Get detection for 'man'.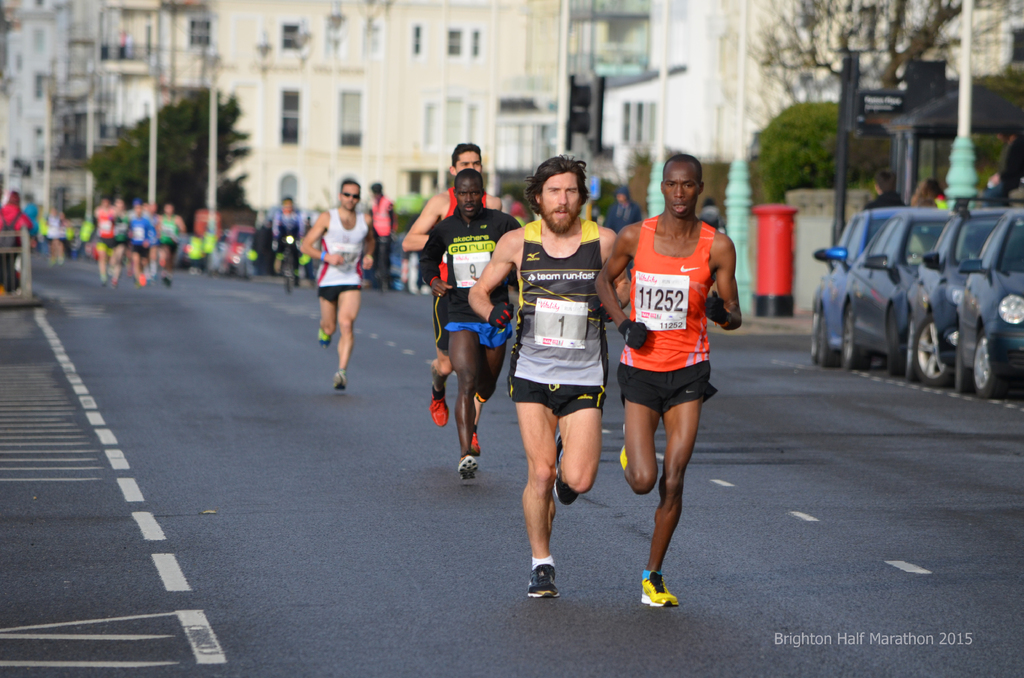
Detection: bbox=[486, 153, 628, 584].
